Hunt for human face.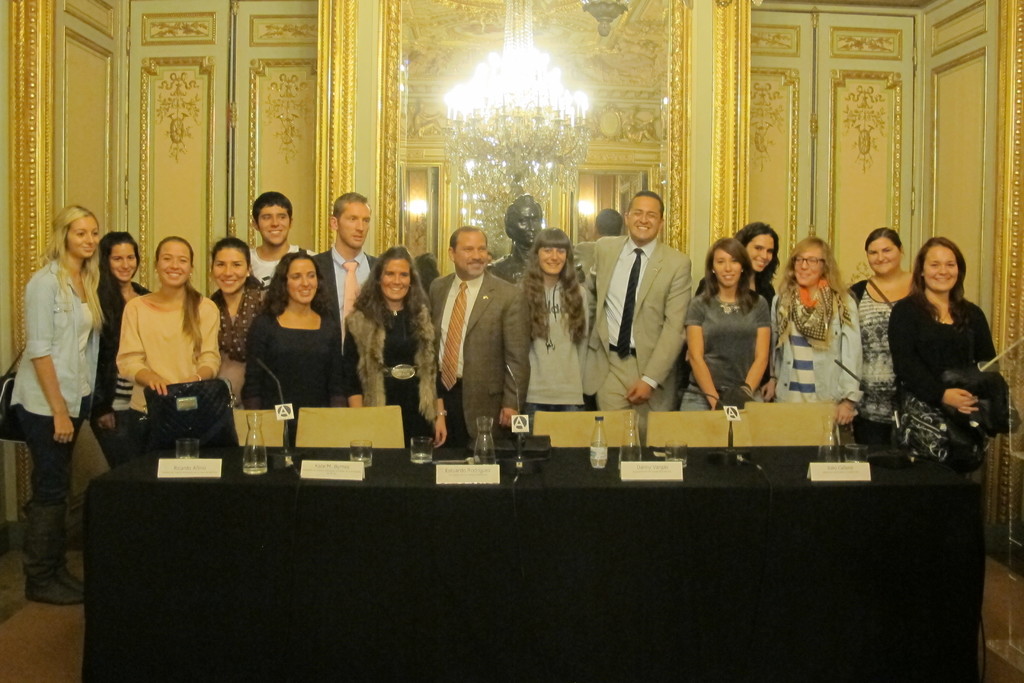
Hunted down at pyautogui.locateOnScreen(67, 214, 100, 257).
